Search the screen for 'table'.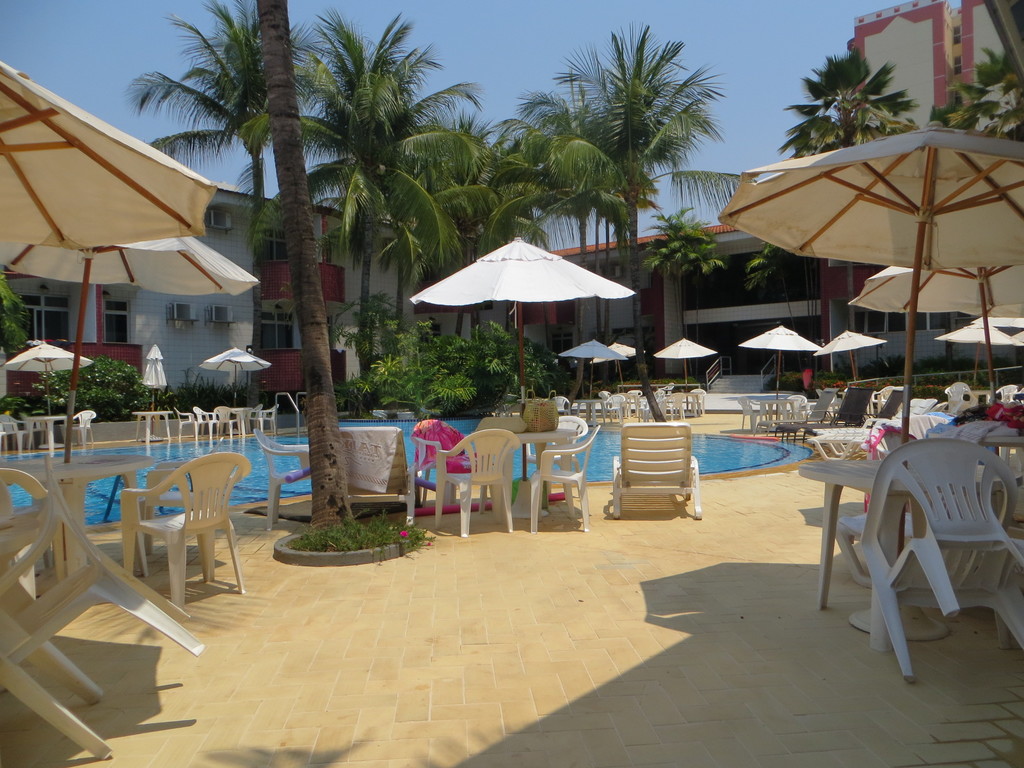
Found at detection(802, 423, 1014, 669).
